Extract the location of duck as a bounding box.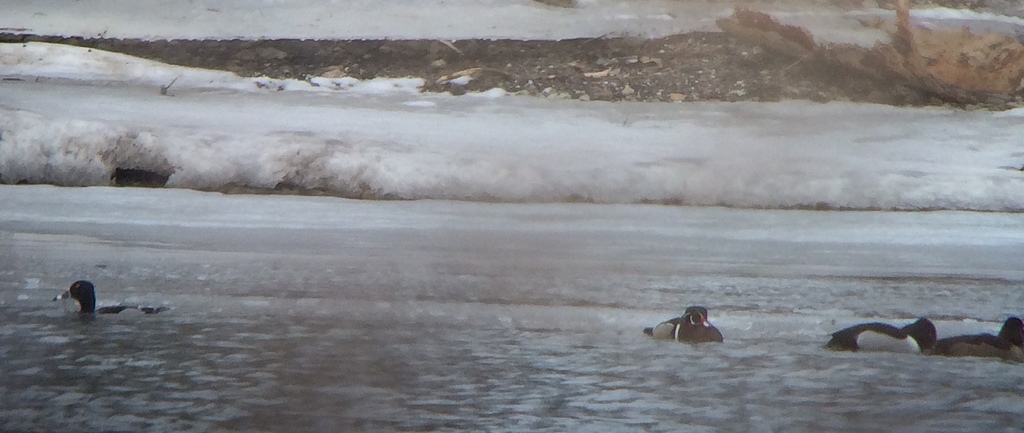
656,297,733,350.
